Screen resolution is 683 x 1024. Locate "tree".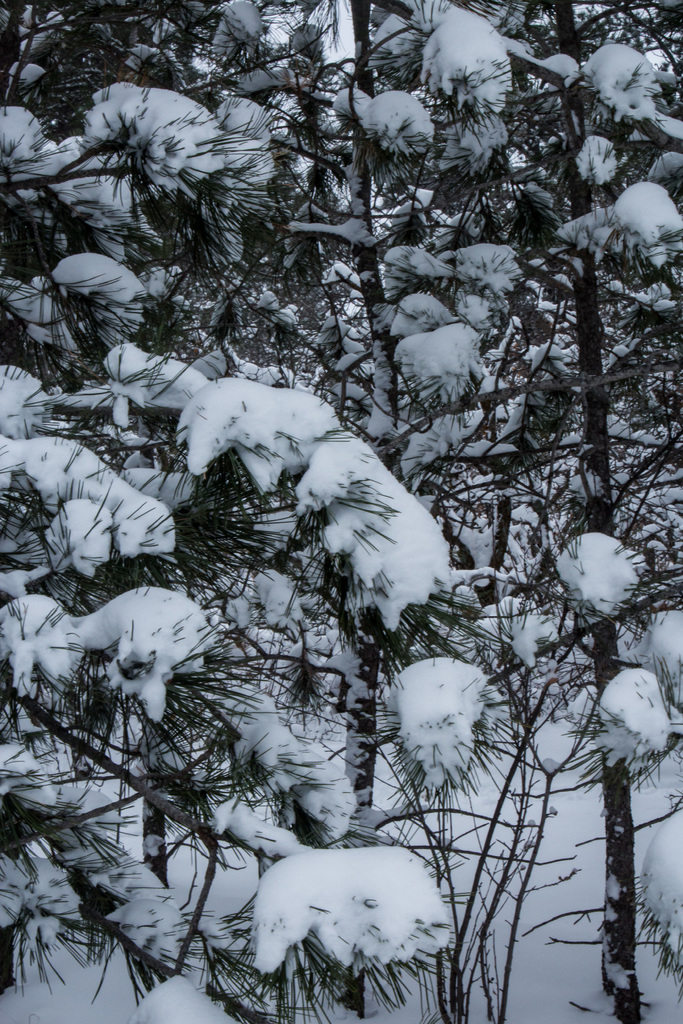
[0, 0, 682, 1023].
